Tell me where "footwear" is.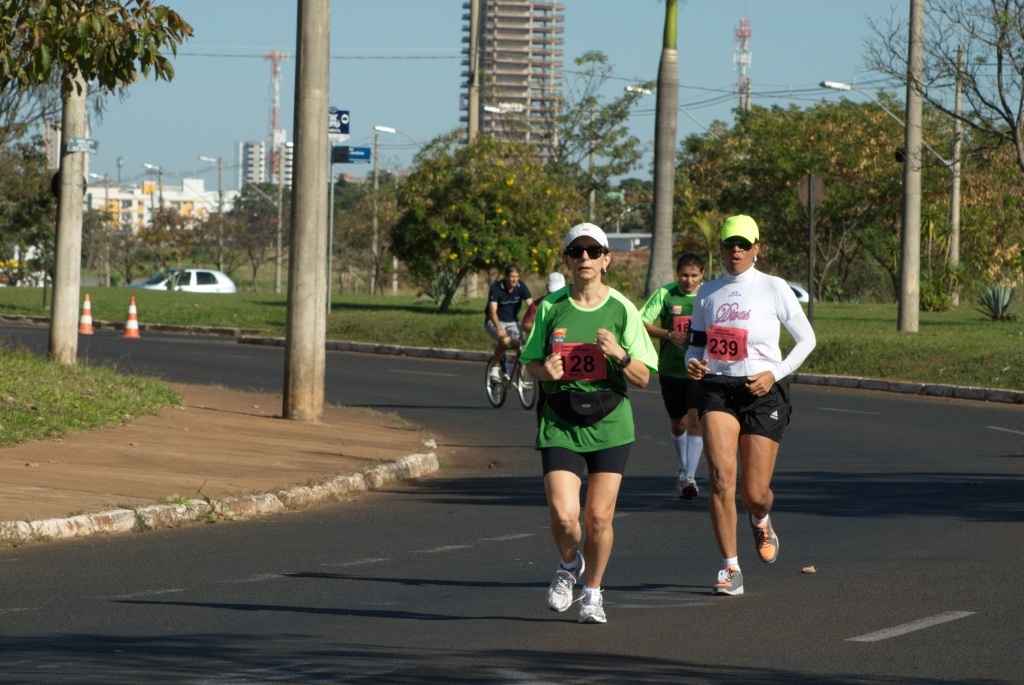
"footwear" is at <region>679, 480, 702, 496</region>.
